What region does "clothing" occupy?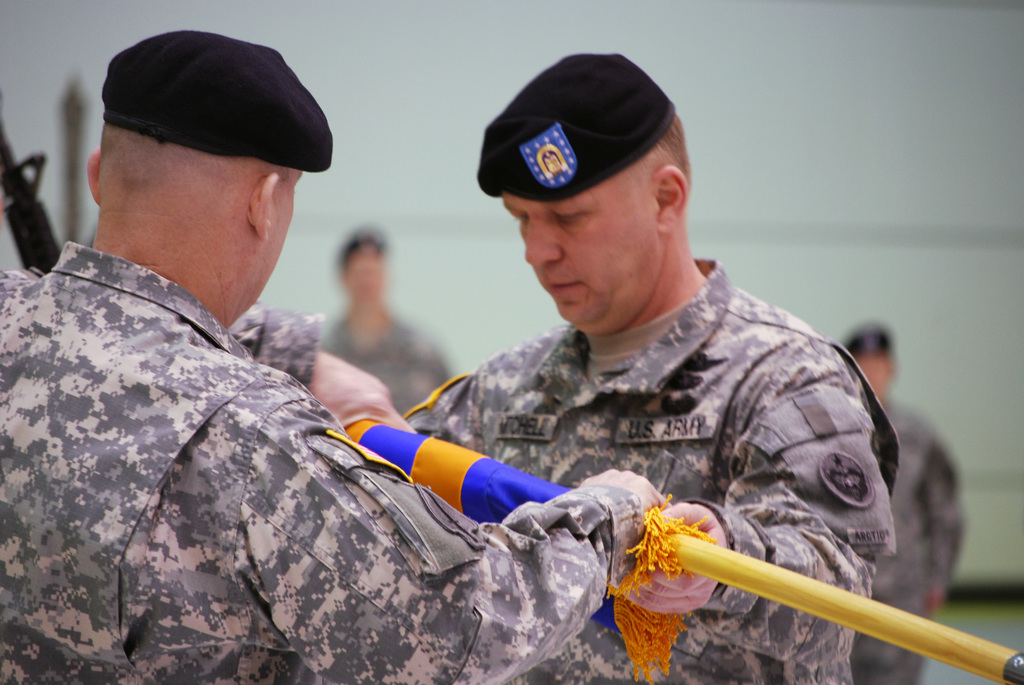
[x1=316, y1=316, x2=451, y2=410].
